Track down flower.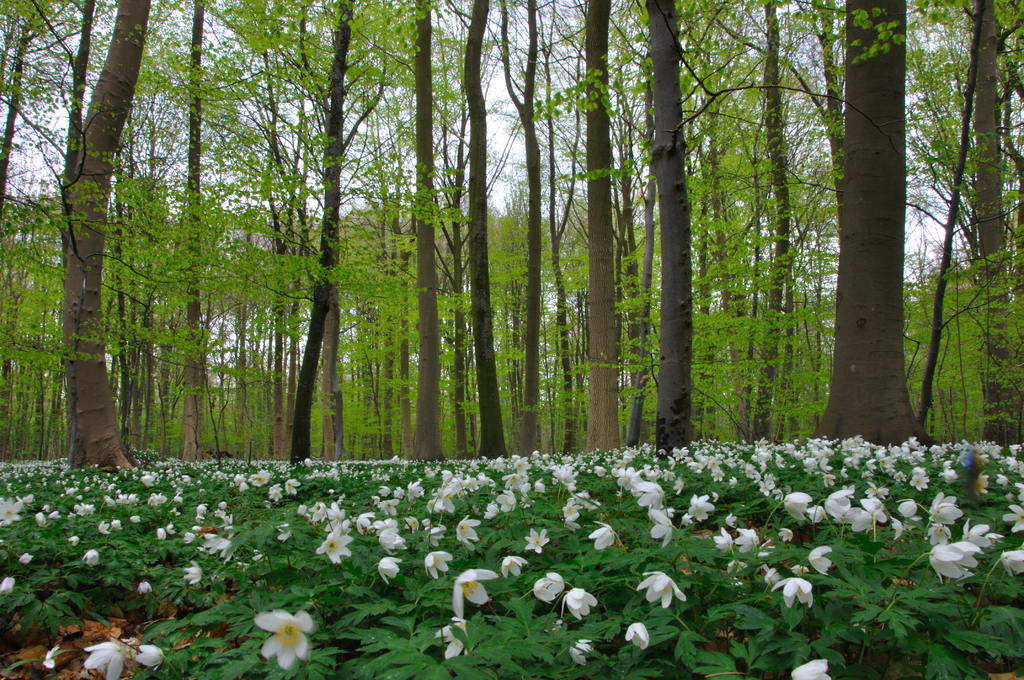
Tracked to (456, 523, 481, 543).
